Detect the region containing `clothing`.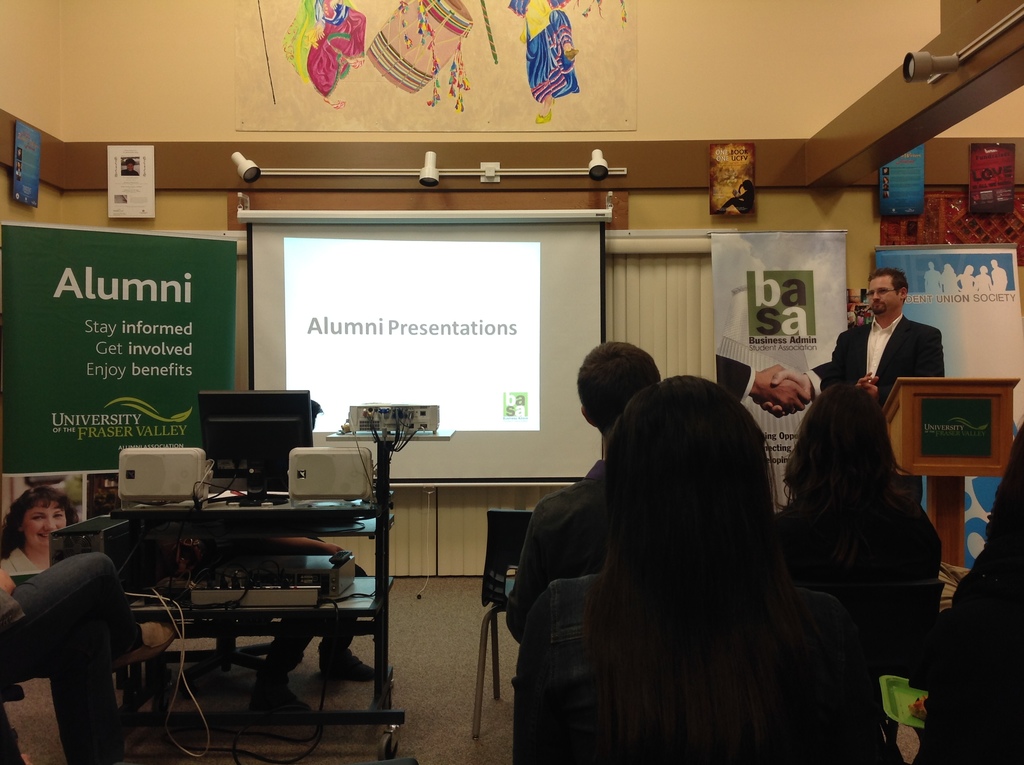
[left=509, top=446, right=609, bottom=643].
